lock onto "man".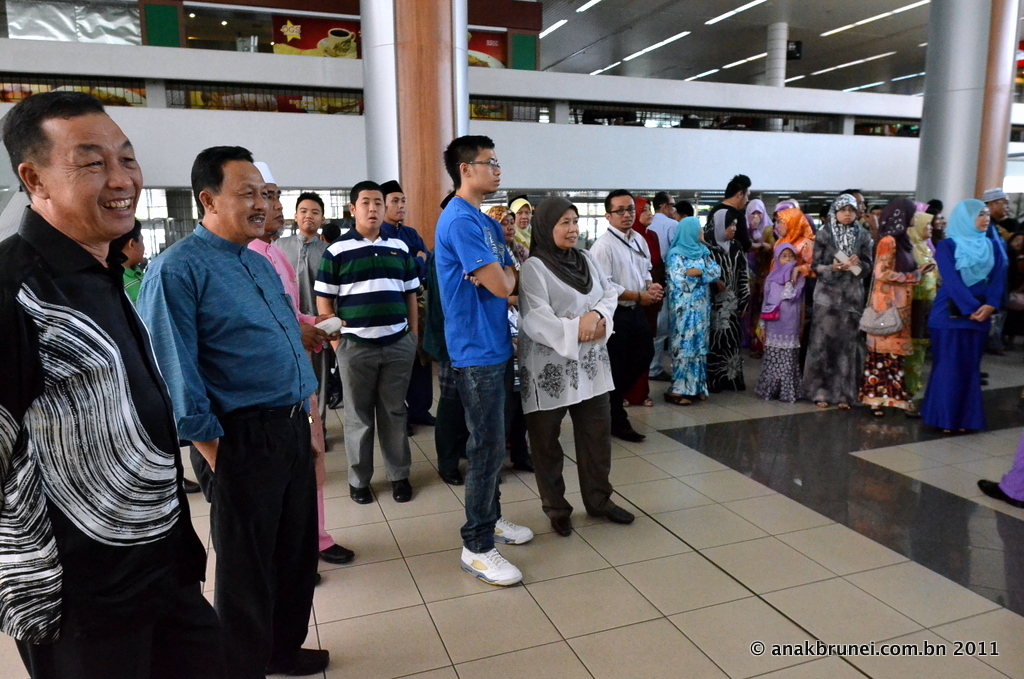
Locked: box(704, 172, 751, 260).
